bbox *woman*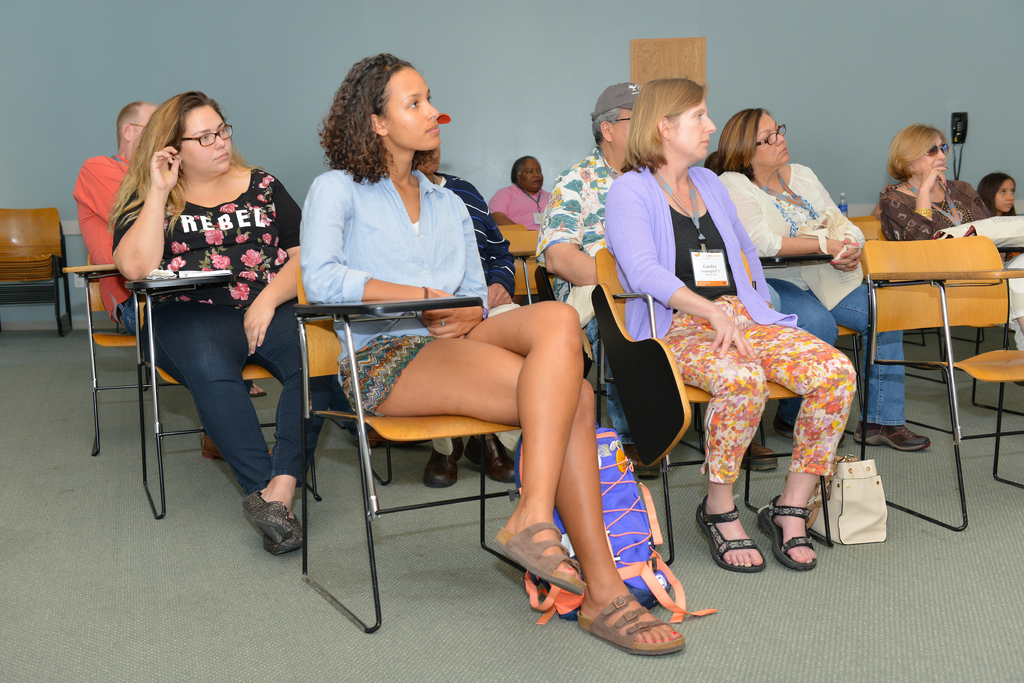
[x1=297, y1=42, x2=685, y2=652]
